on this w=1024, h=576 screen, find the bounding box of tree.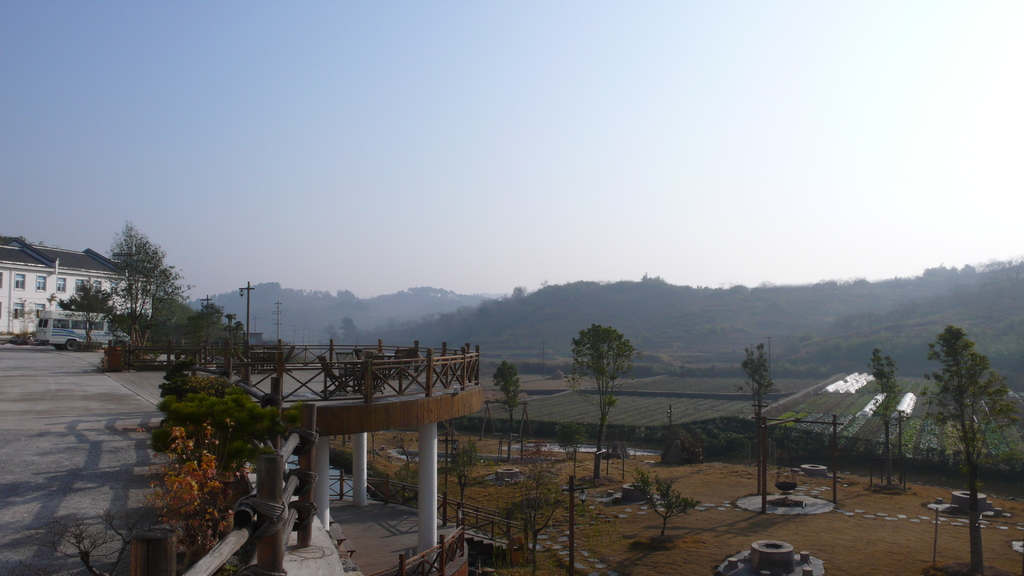
Bounding box: bbox=(114, 222, 180, 355).
